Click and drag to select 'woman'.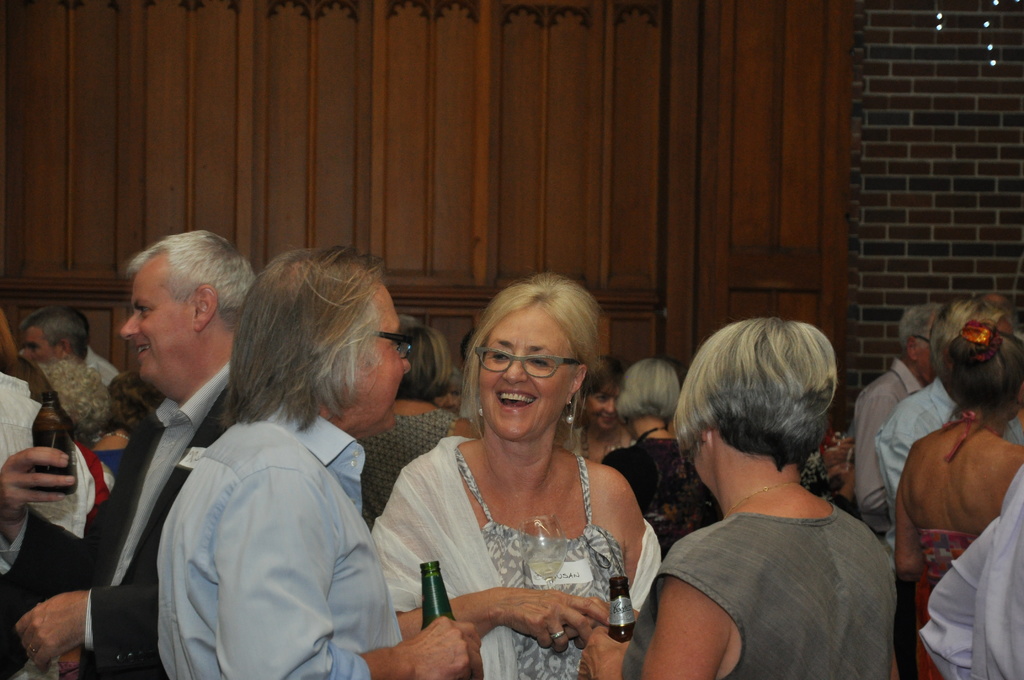
Selection: (left=353, top=324, right=484, bottom=528).
